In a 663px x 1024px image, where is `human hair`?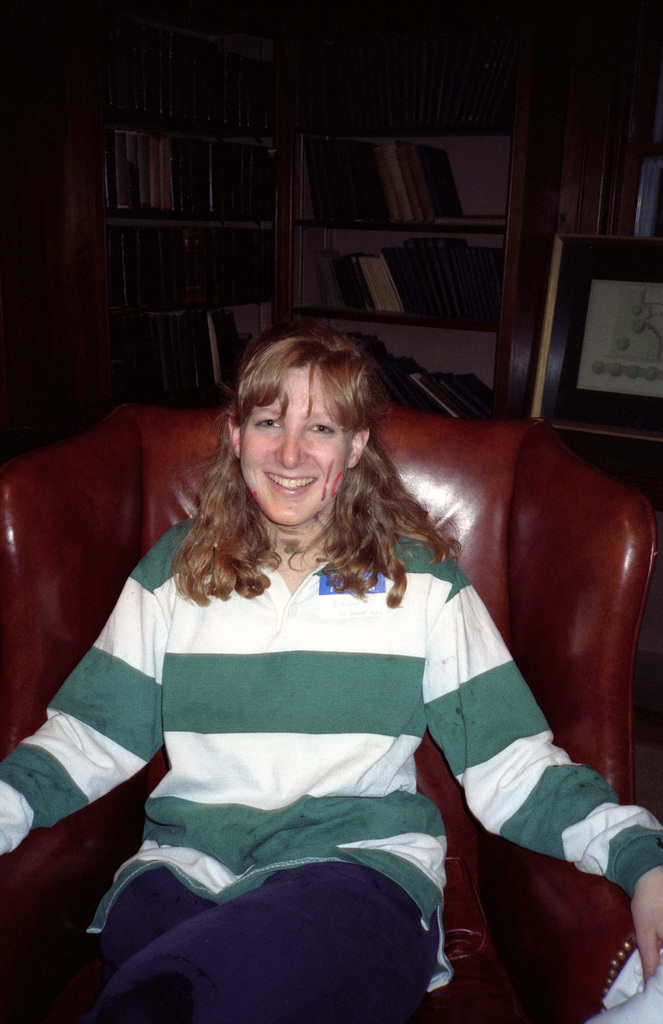
locate(177, 309, 411, 602).
